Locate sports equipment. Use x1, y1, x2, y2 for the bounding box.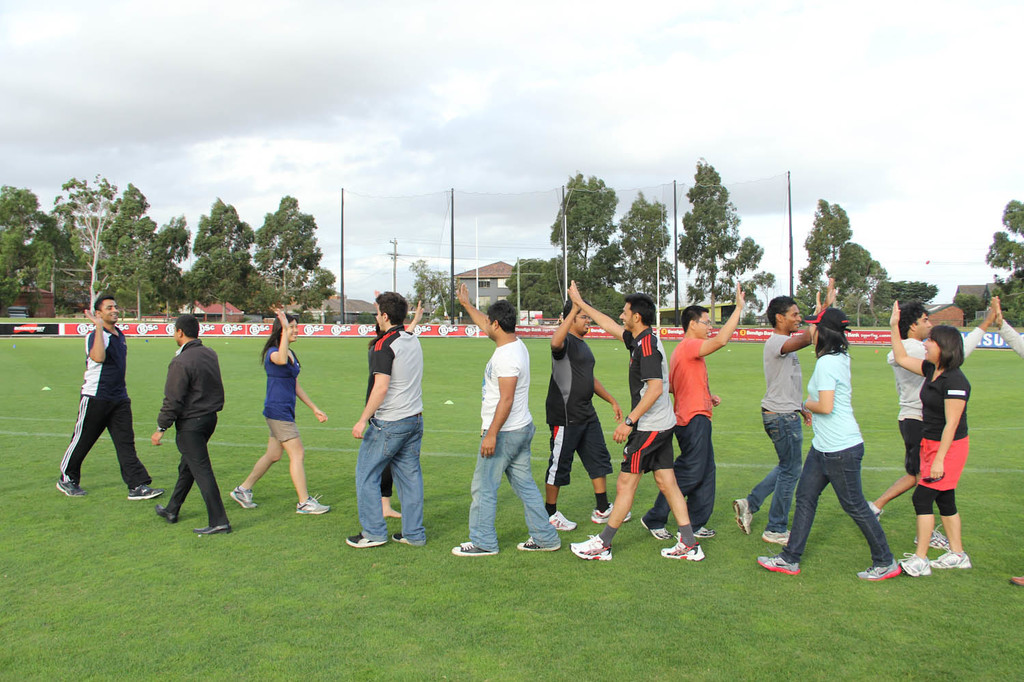
734, 500, 749, 534.
